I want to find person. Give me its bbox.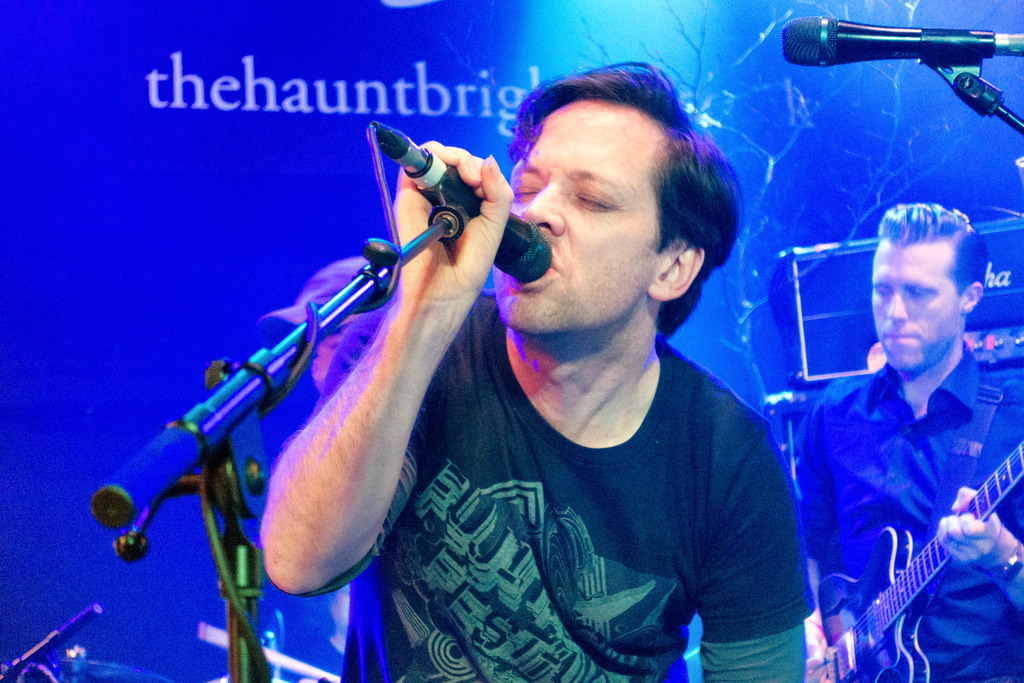
left=792, top=201, right=1023, bottom=682.
